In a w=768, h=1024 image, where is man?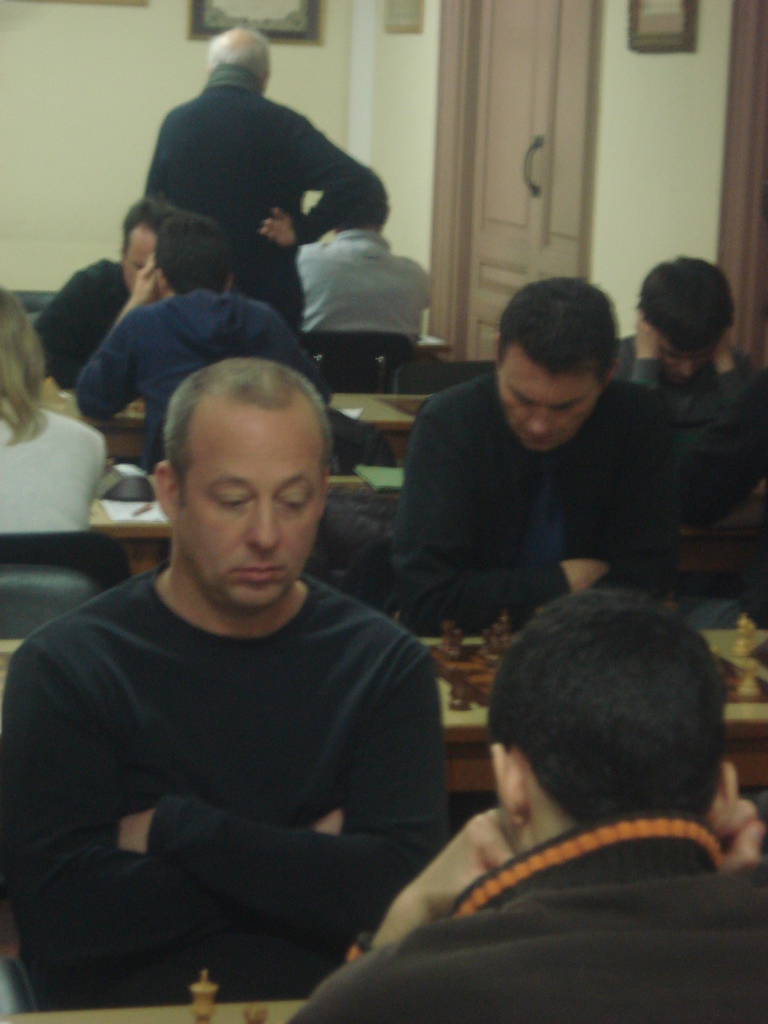
bbox=(60, 186, 341, 468).
